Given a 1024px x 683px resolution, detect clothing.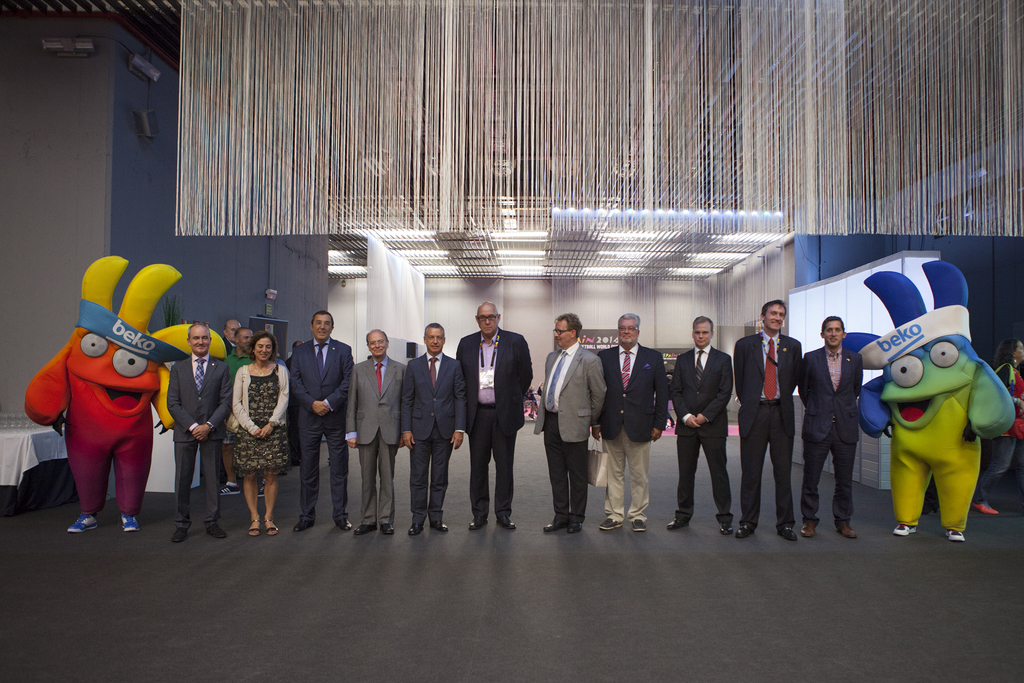
724 323 797 532.
